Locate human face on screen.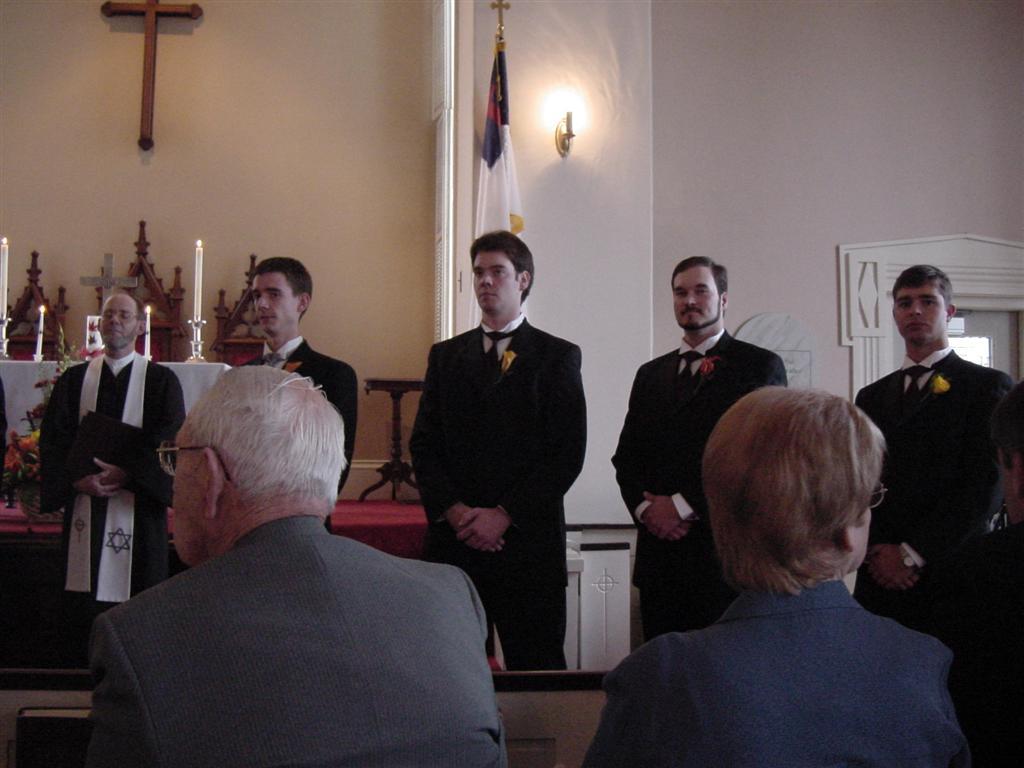
On screen at <region>468, 247, 516, 313</region>.
